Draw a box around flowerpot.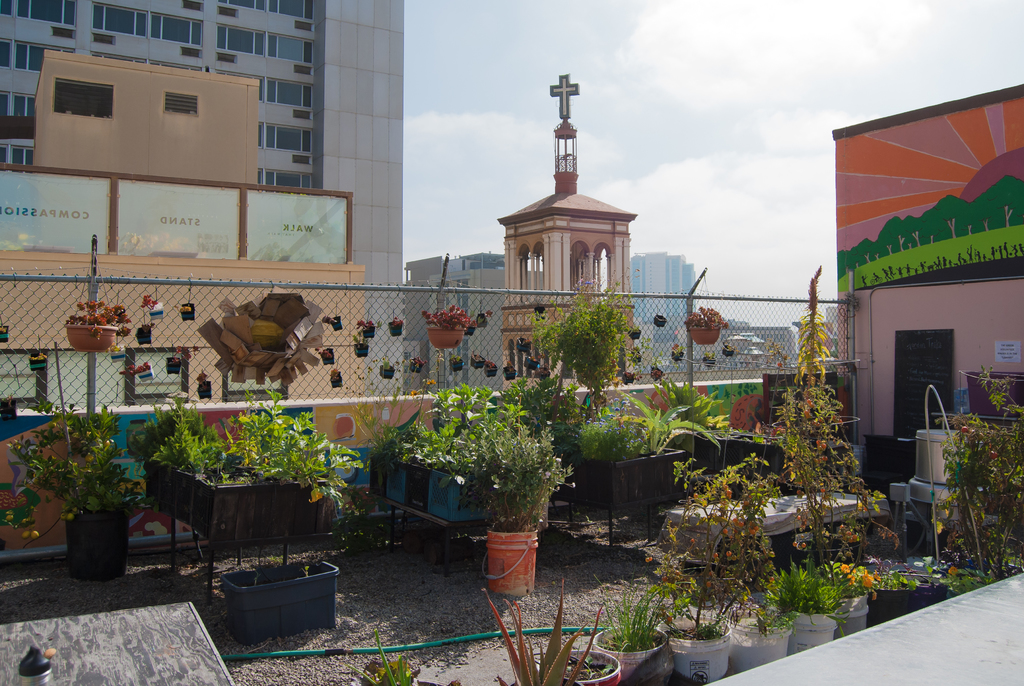
detection(485, 523, 539, 594).
